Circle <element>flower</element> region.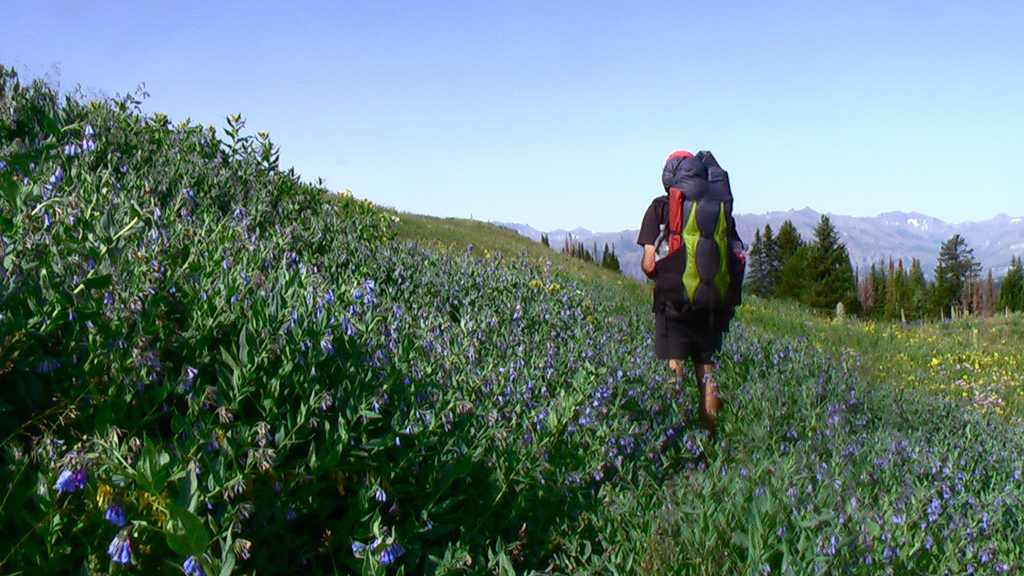
Region: detection(37, 351, 61, 374).
